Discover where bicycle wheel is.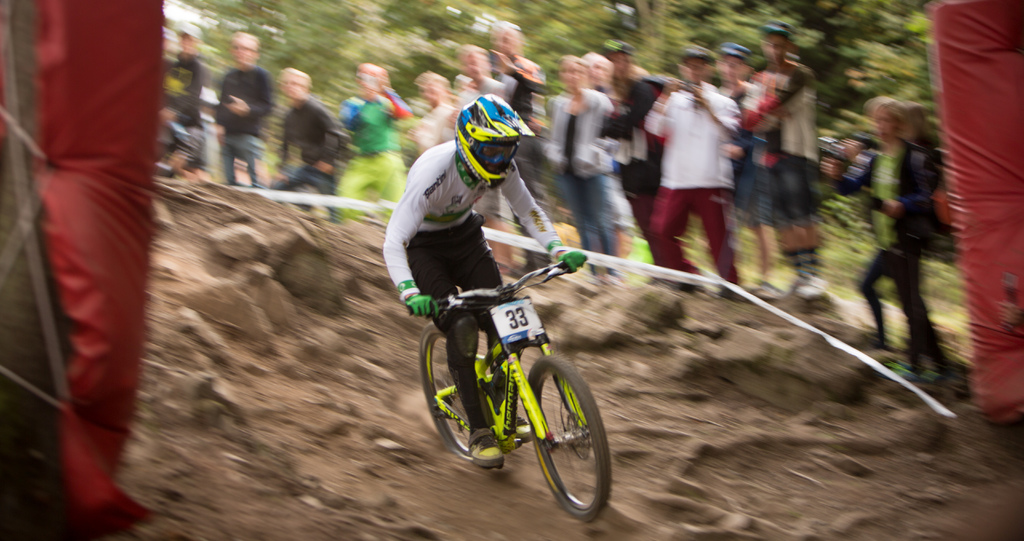
Discovered at (left=520, top=346, right=606, bottom=511).
